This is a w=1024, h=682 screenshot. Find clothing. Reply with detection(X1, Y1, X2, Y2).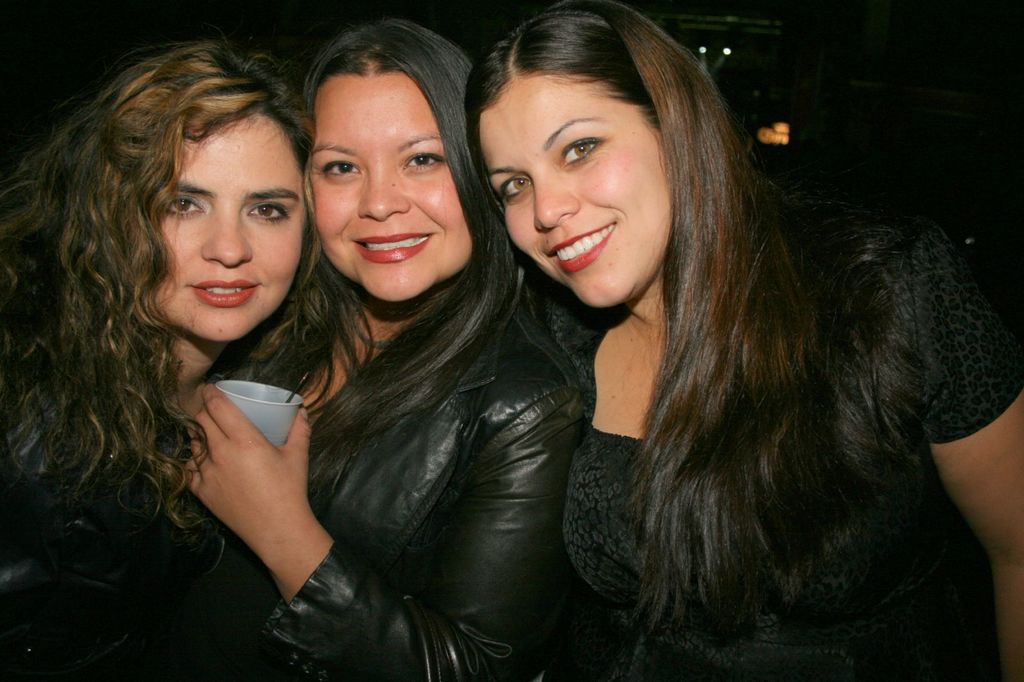
detection(316, 104, 977, 673).
